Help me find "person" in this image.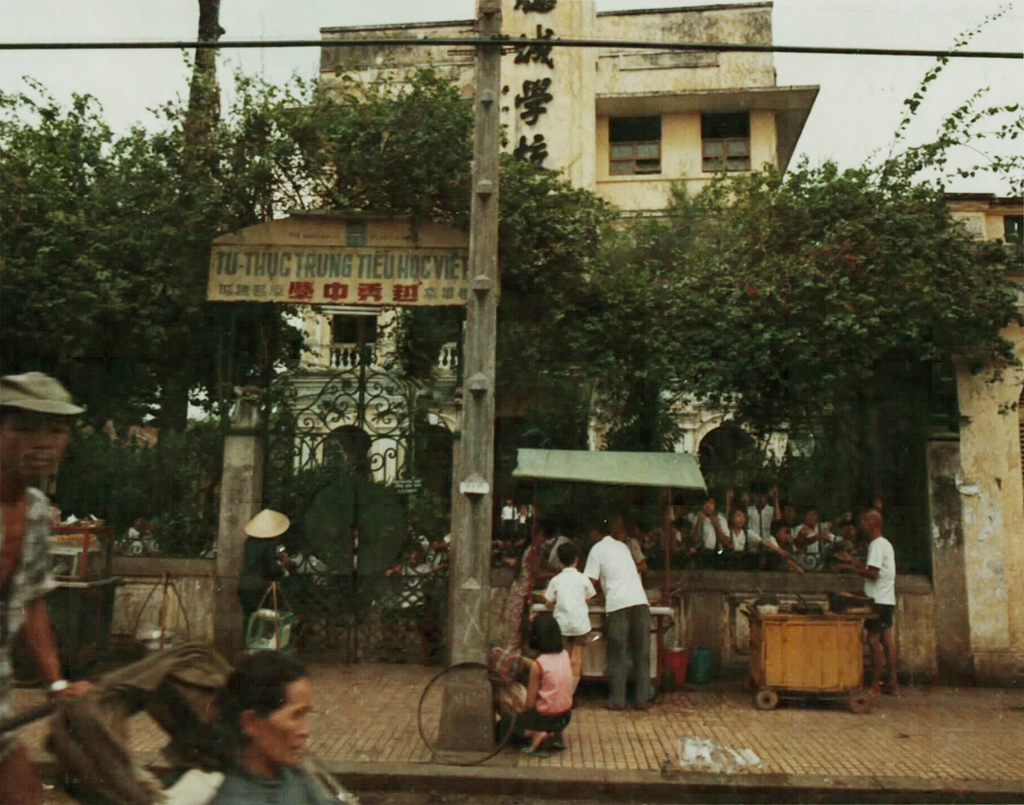
Found it: l=583, t=522, r=653, b=710.
